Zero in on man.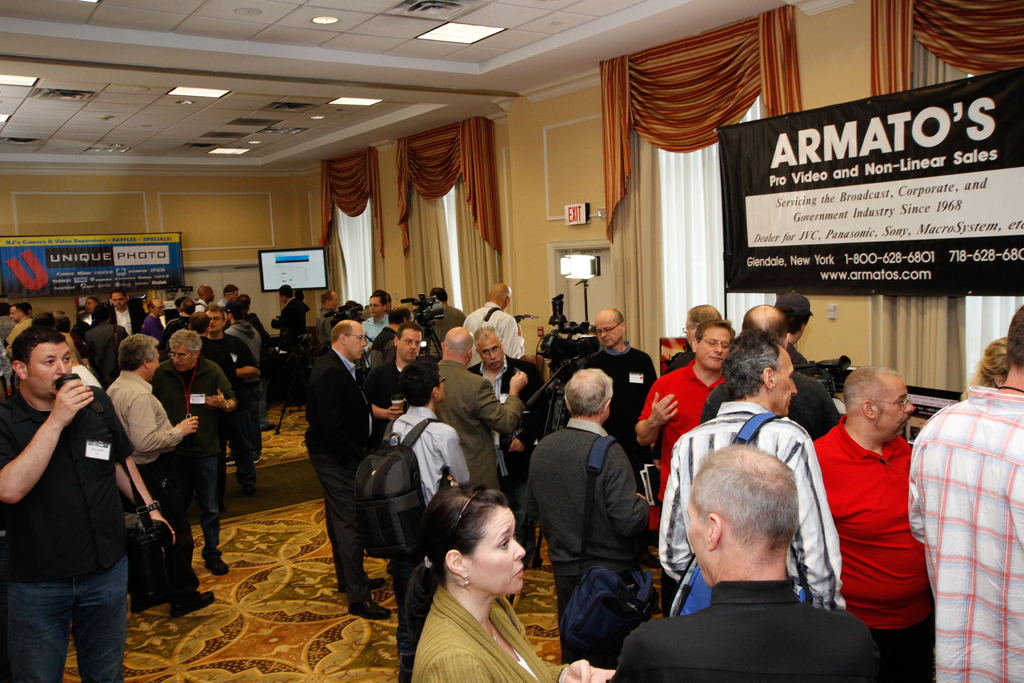
Zeroed in: rect(218, 284, 240, 311).
